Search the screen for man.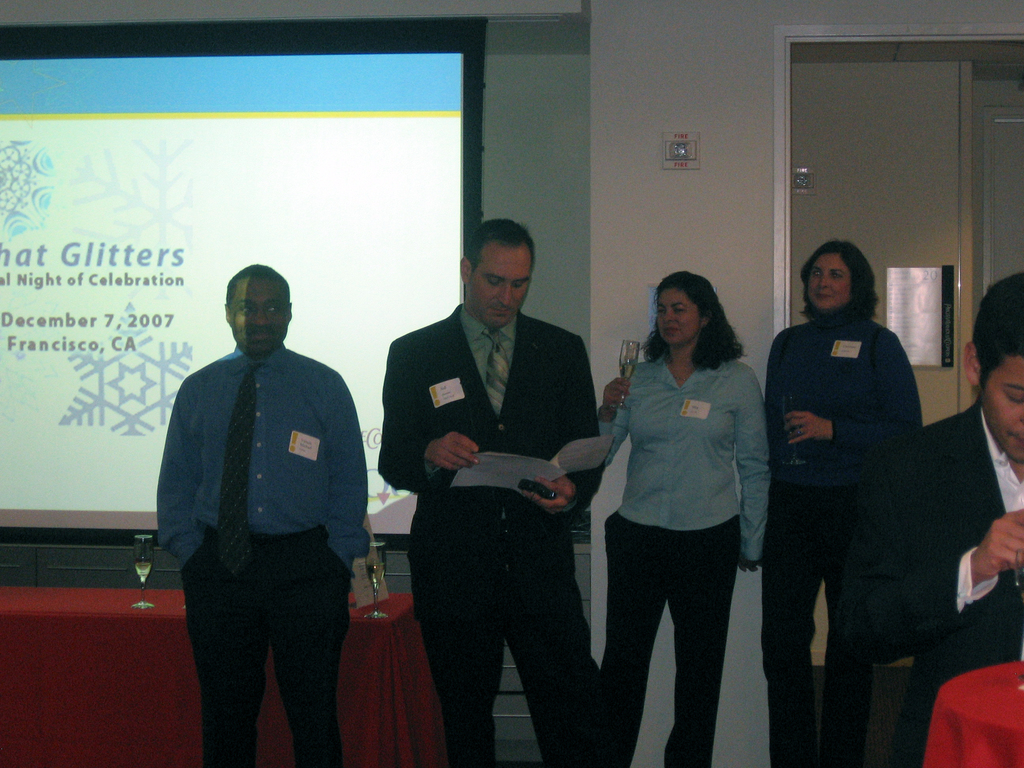
Found at bbox(375, 220, 604, 764).
